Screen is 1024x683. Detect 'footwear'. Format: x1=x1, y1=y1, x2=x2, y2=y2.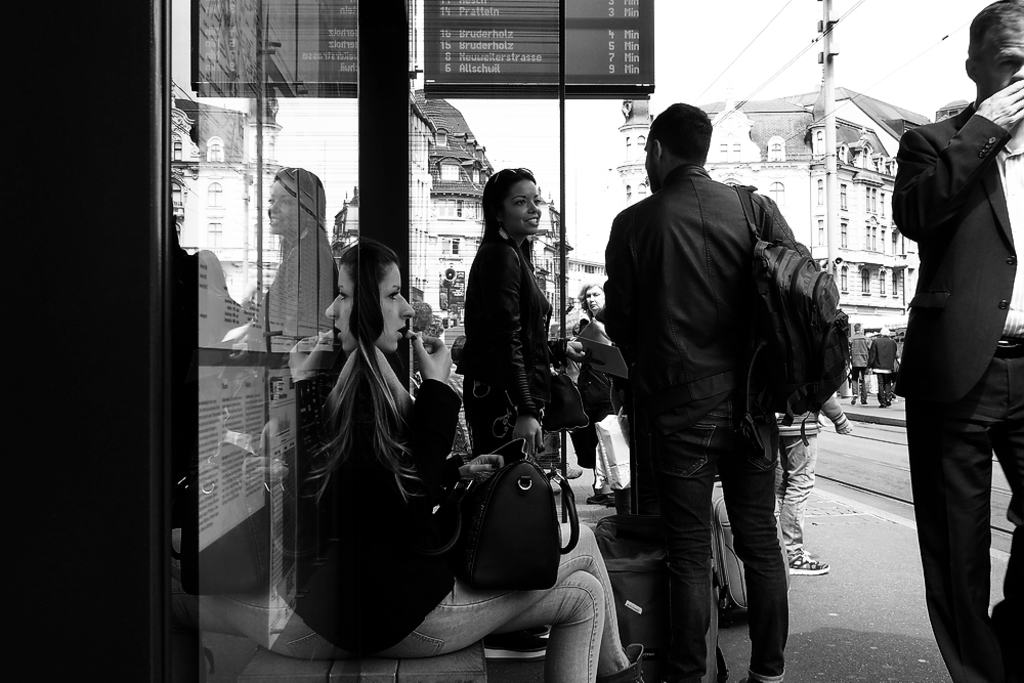
x1=788, y1=553, x2=829, y2=578.
